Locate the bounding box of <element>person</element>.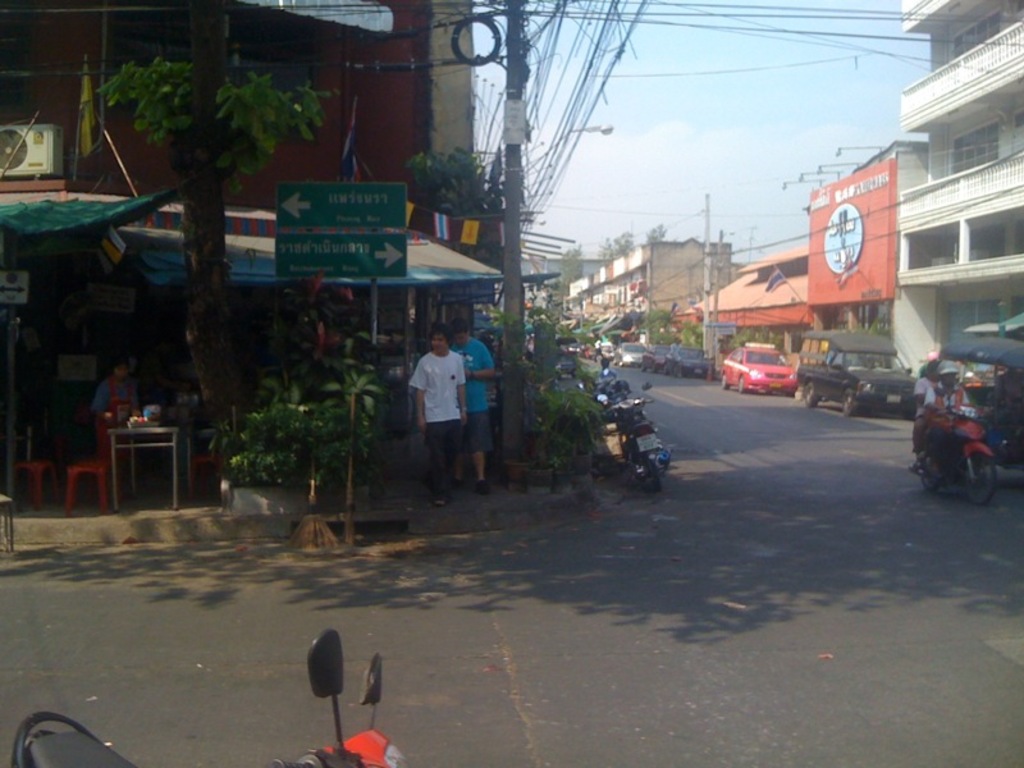
Bounding box: BBox(93, 353, 143, 494).
